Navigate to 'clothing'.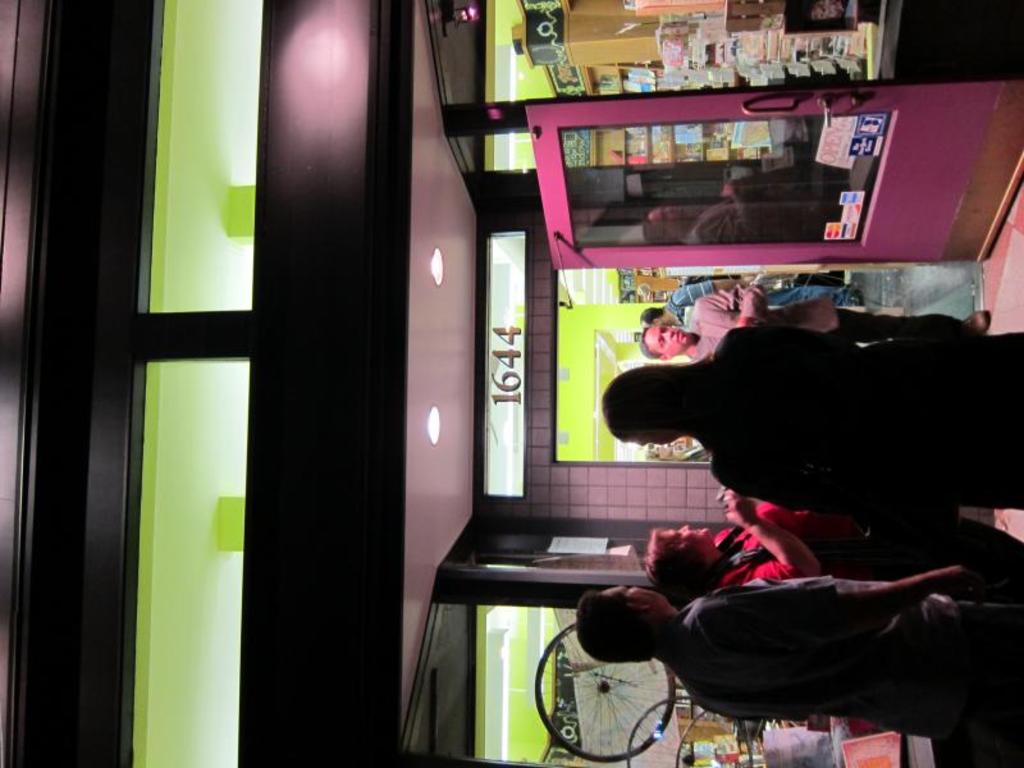
Navigation target: left=666, top=274, right=850, bottom=311.
